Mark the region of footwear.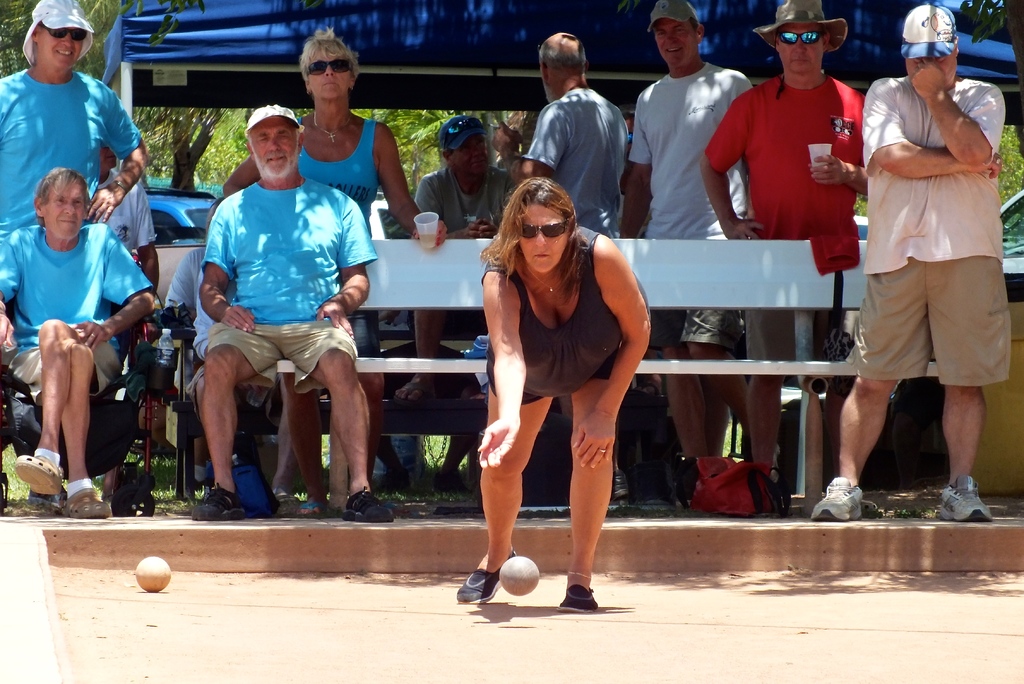
Region: x1=192 y1=485 x2=241 y2=520.
